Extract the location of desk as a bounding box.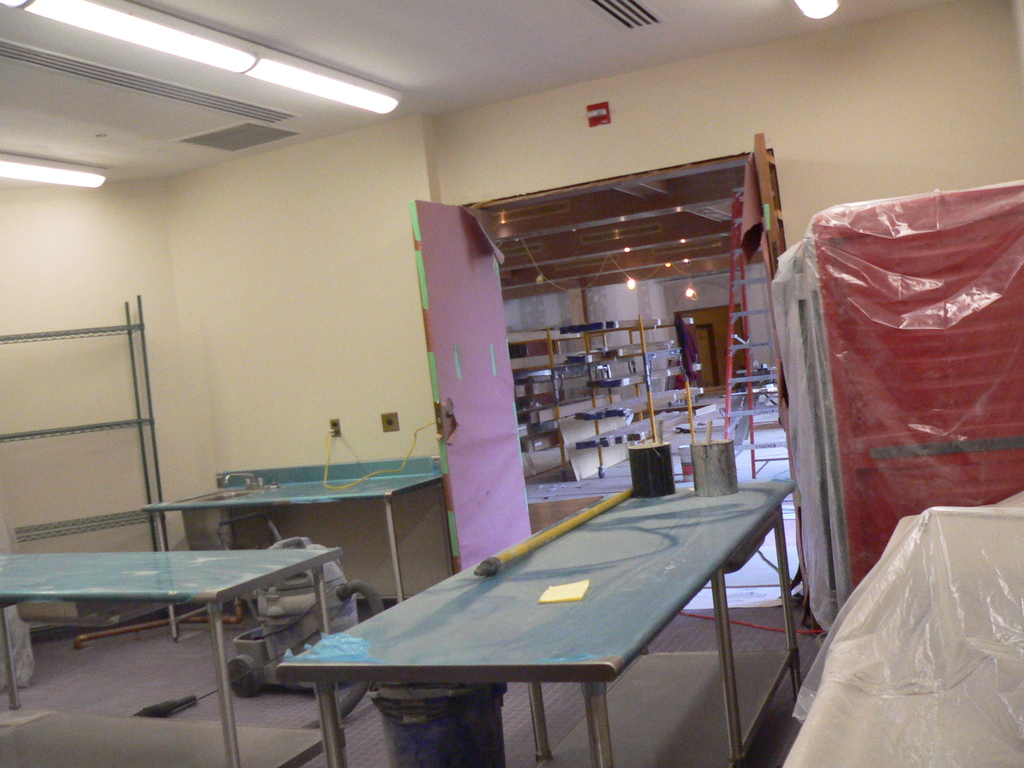
[0,550,340,767].
